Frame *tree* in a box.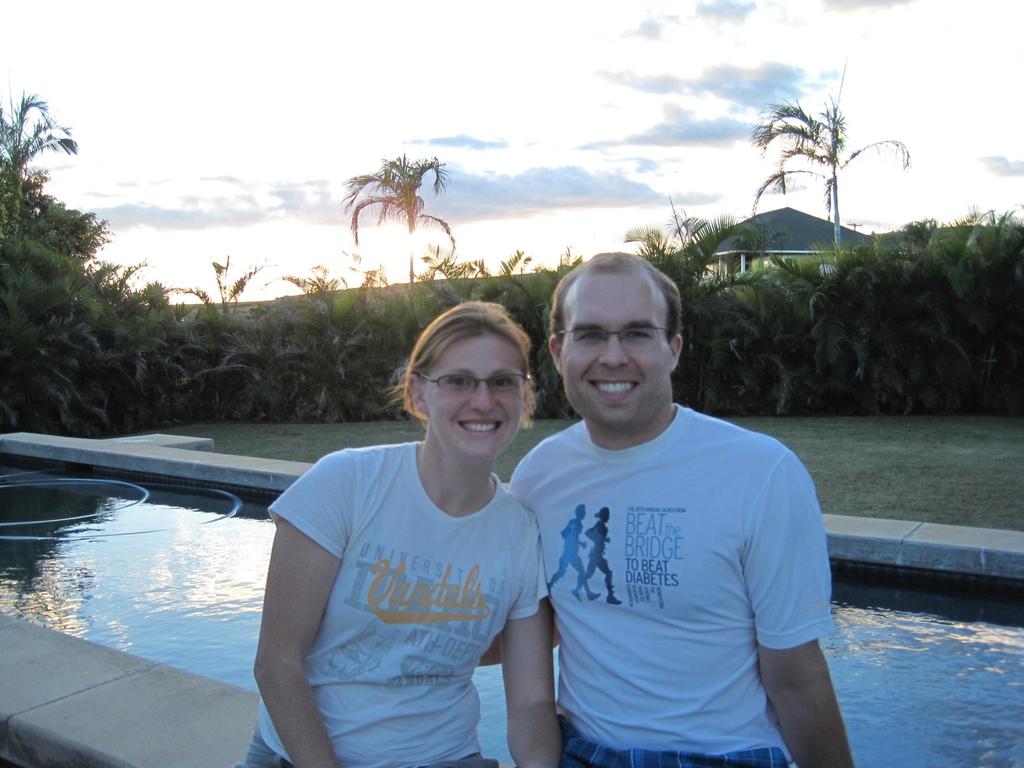
rect(779, 227, 912, 422).
